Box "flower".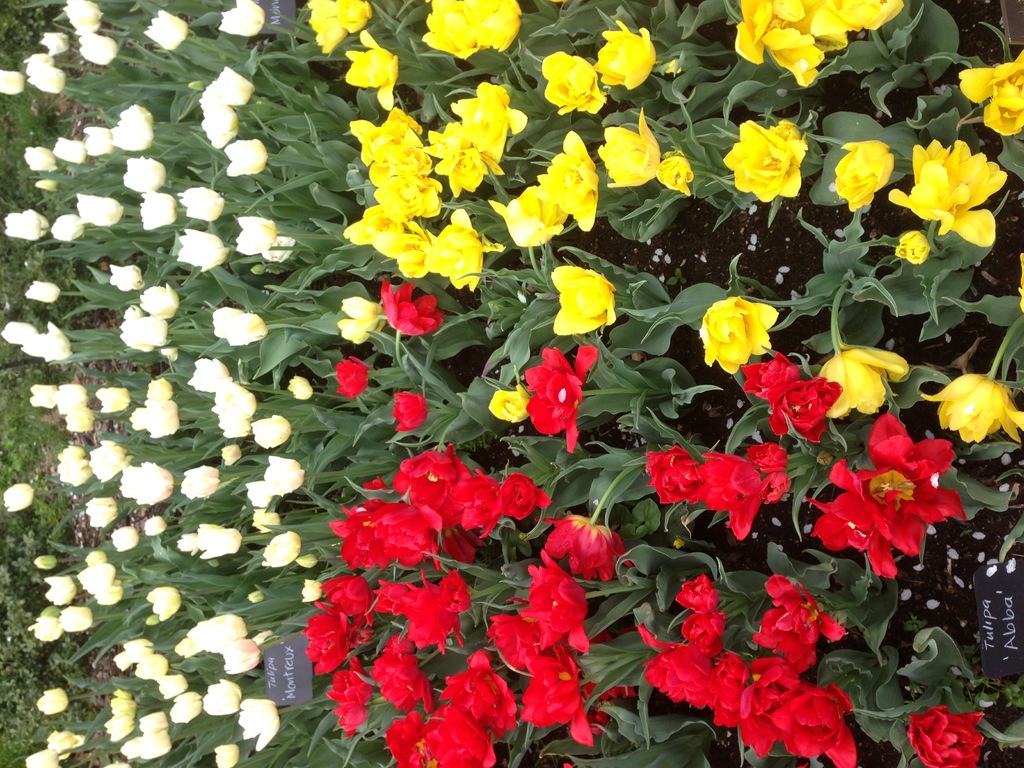
{"left": 213, "top": 744, "right": 239, "bottom": 767}.
